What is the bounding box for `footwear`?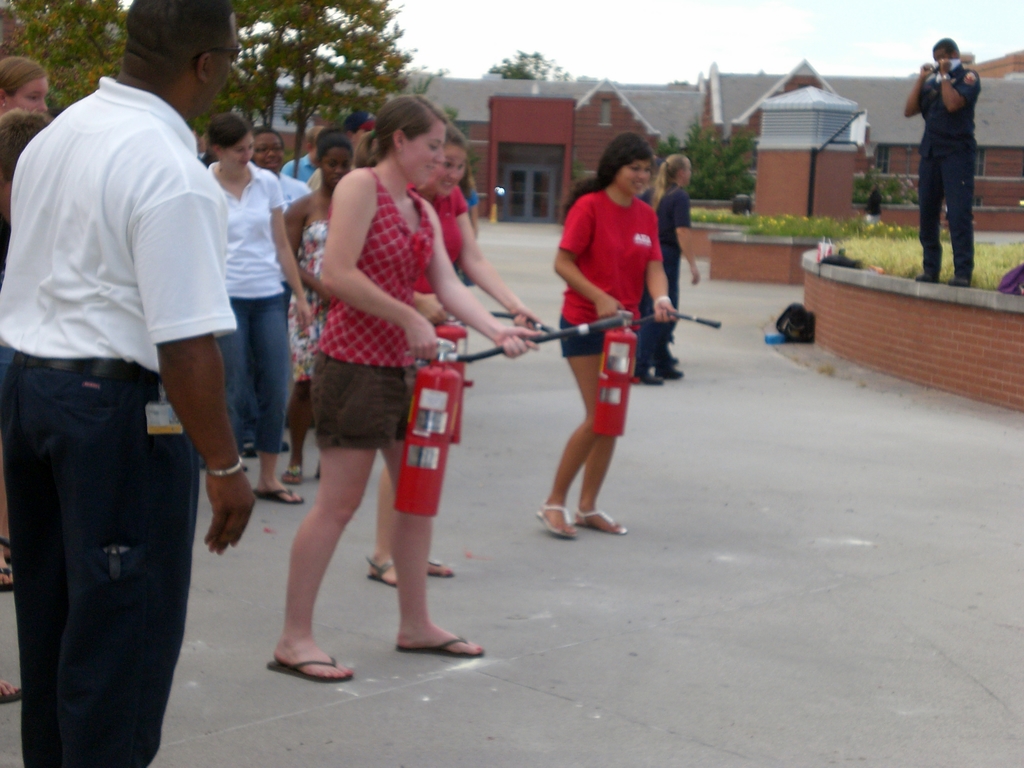
531 500 578 536.
